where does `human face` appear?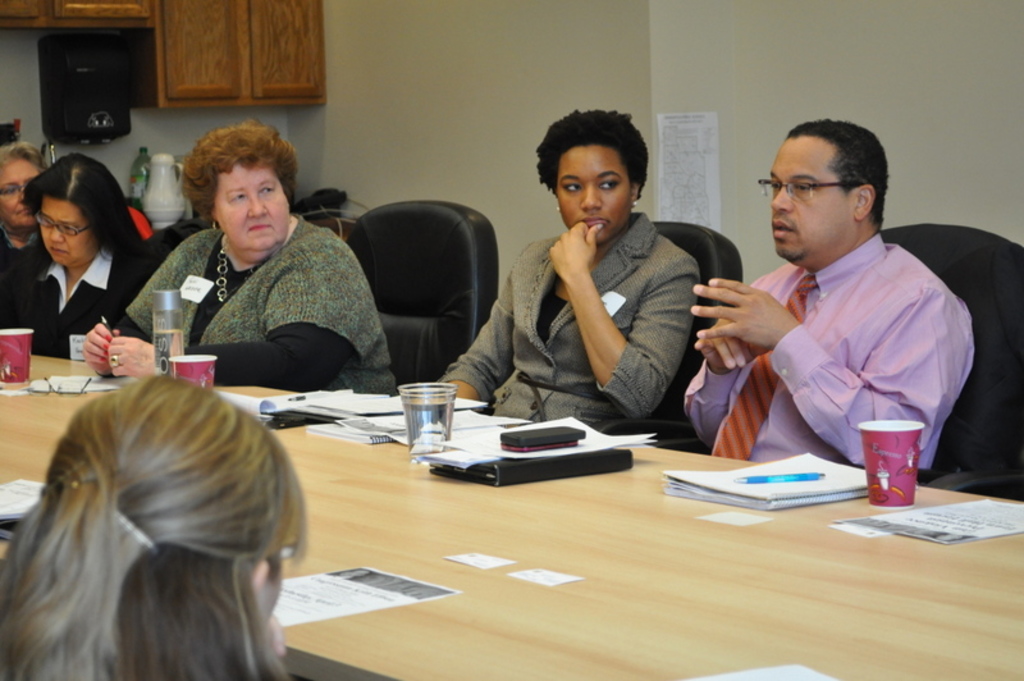
Appears at bbox(769, 134, 844, 268).
